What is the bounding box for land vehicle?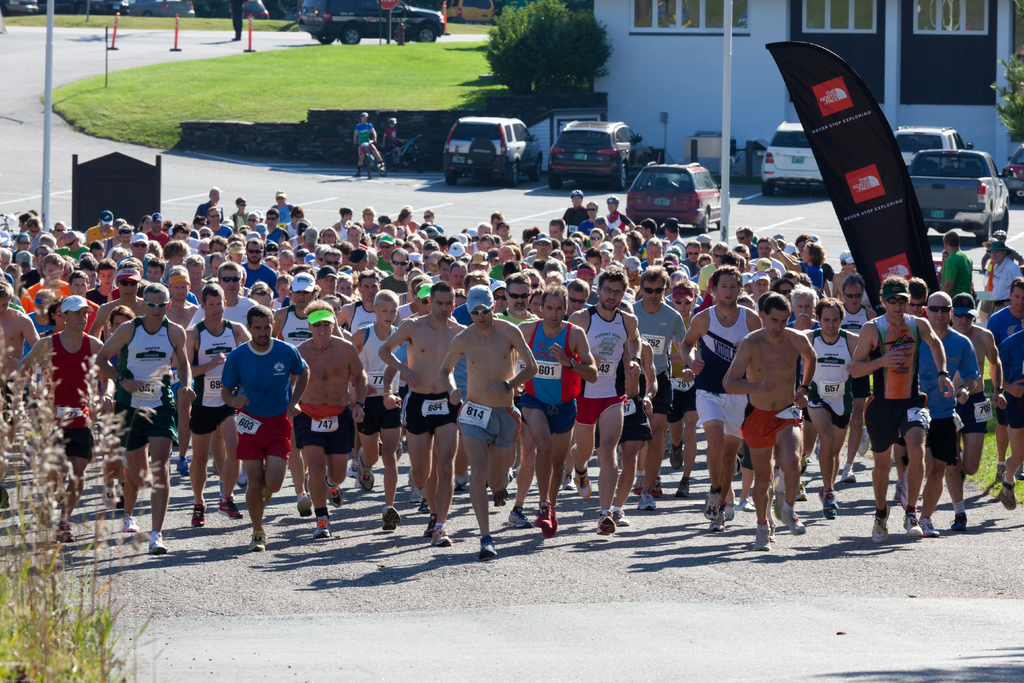
<region>365, 144, 374, 176</region>.
